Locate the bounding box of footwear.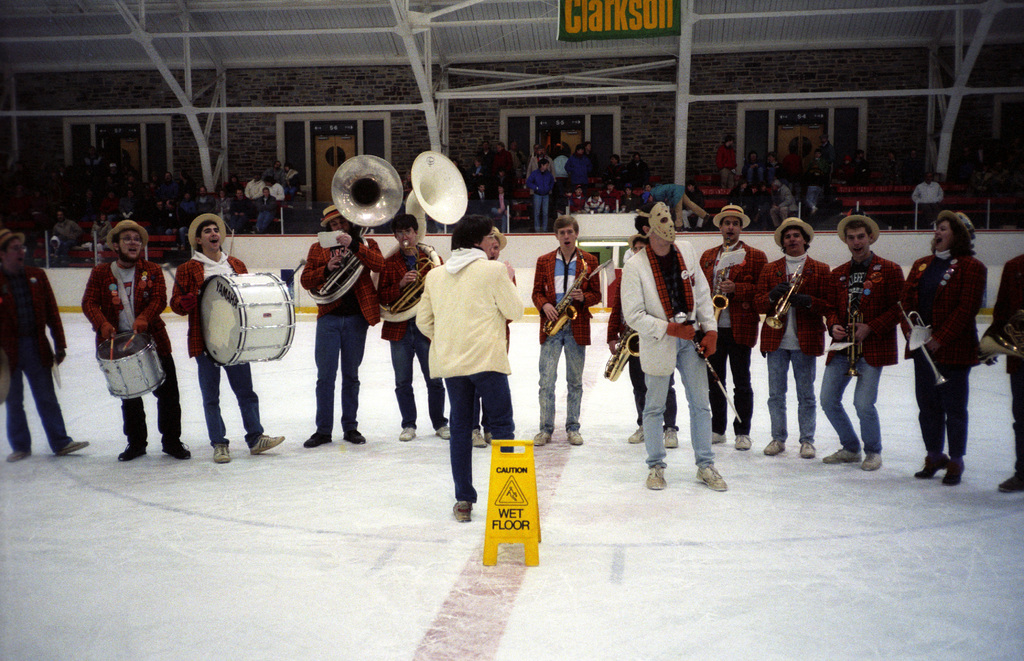
Bounding box: locate(860, 451, 881, 473).
